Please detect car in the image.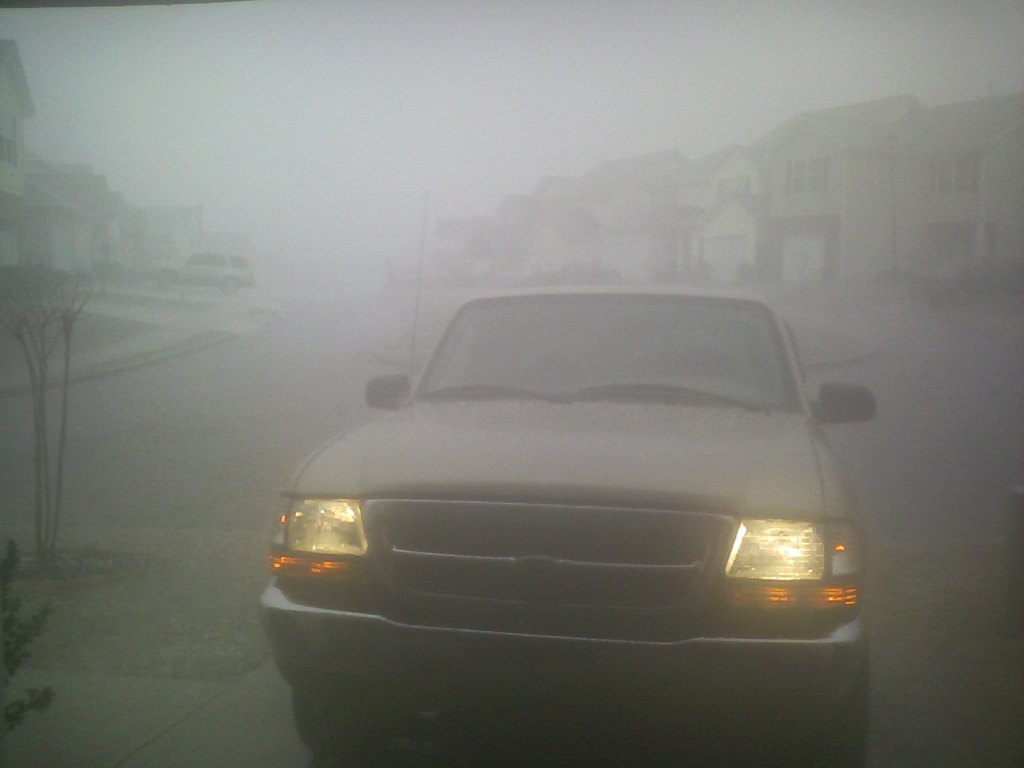
[257,278,881,767].
